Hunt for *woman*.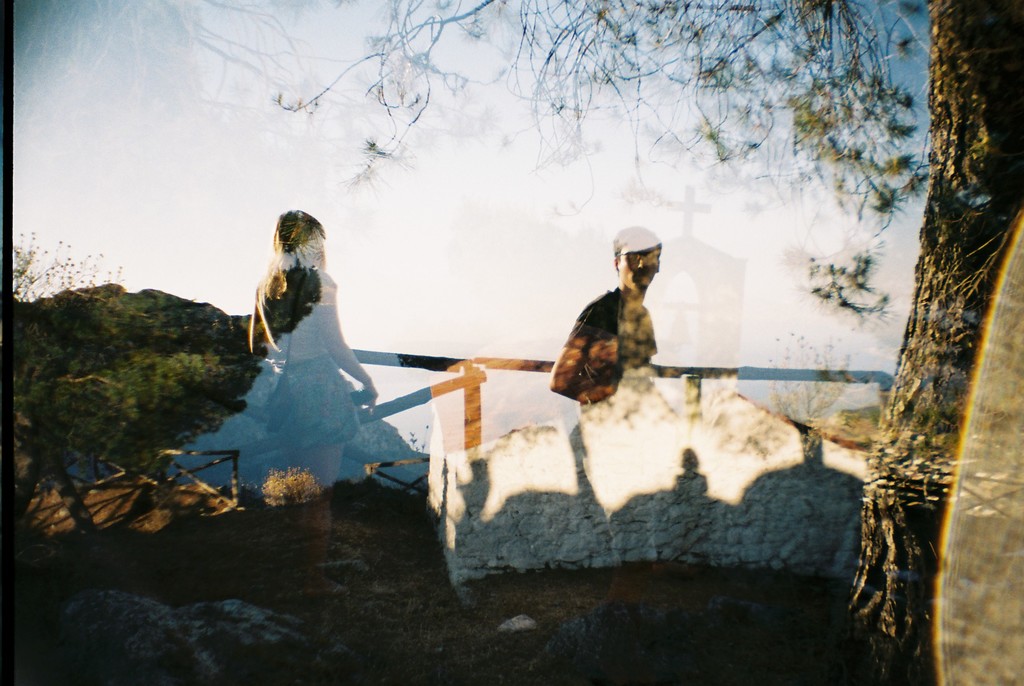
Hunted down at locate(248, 206, 379, 480).
